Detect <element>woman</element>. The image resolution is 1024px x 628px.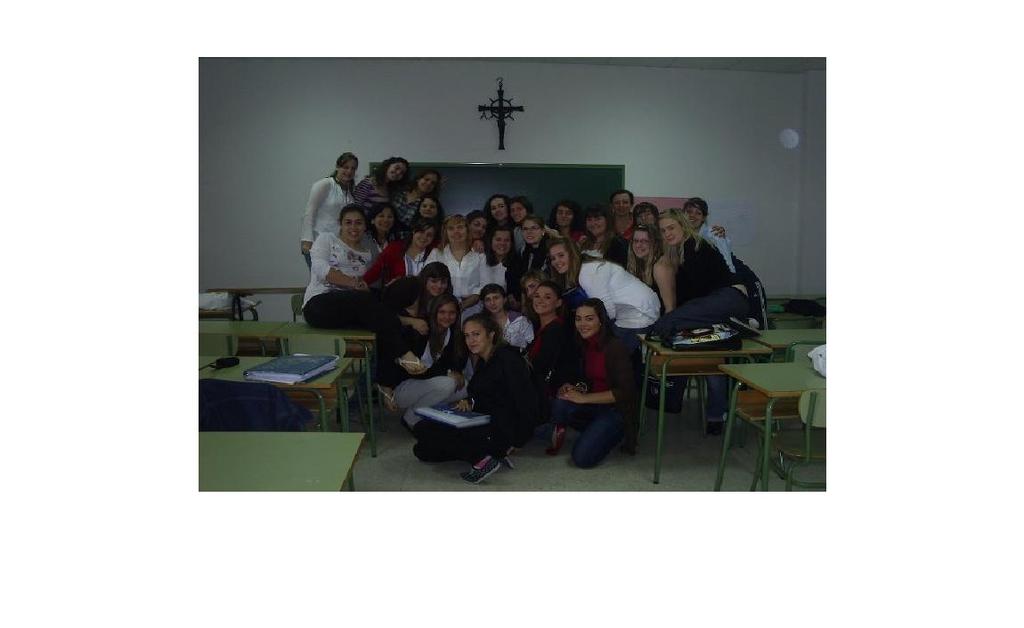
pyautogui.locateOnScreen(546, 283, 638, 477).
